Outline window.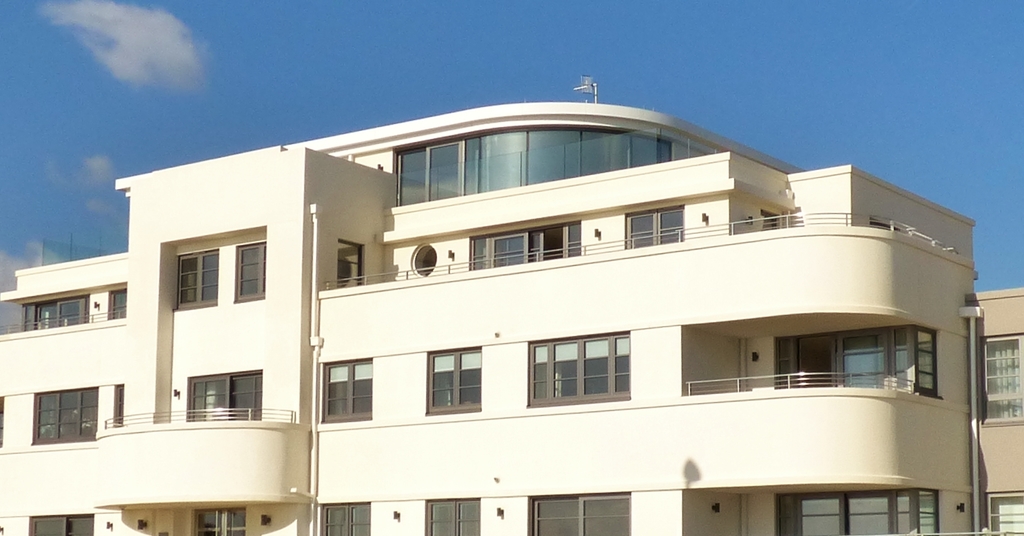
Outline: {"x1": 428, "y1": 341, "x2": 485, "y2": 414}.
